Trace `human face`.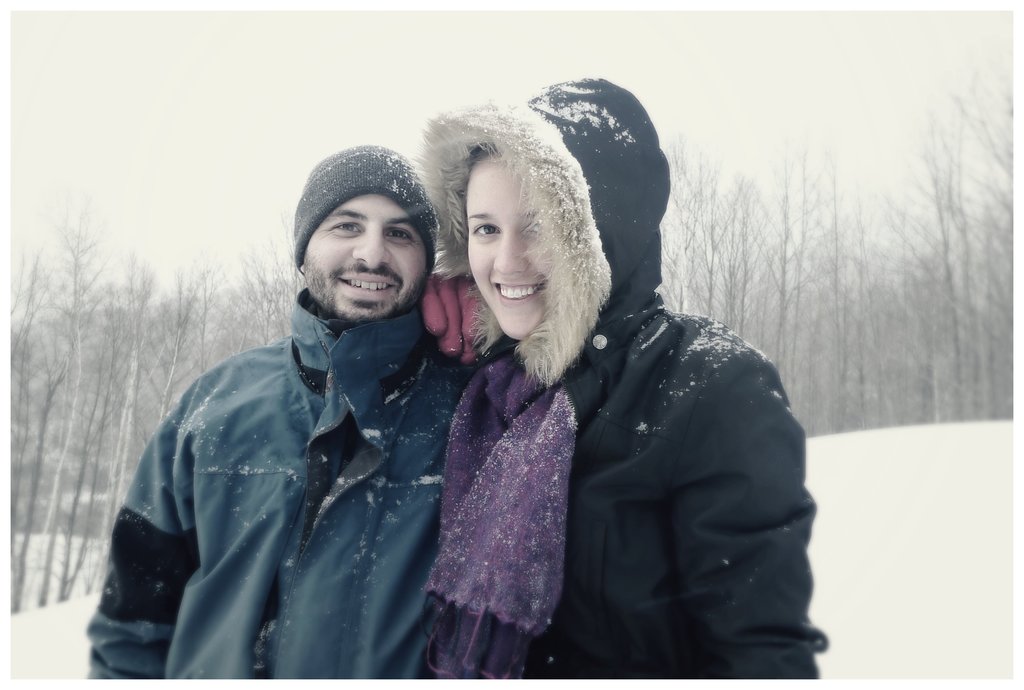
Traced to select_region(302, 188, 429, 332).
